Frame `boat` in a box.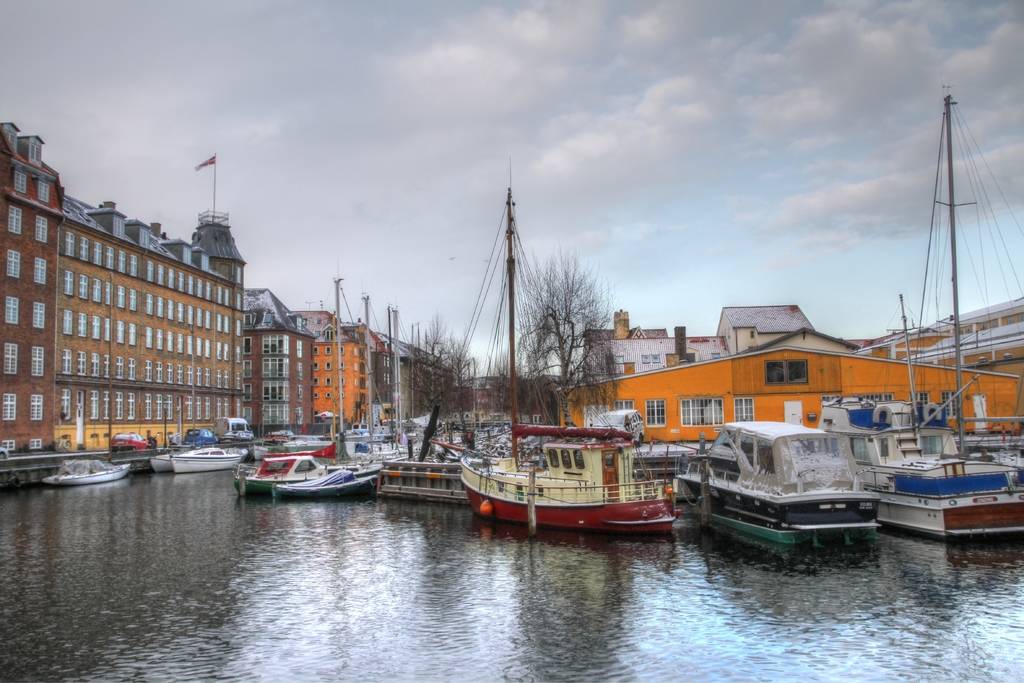
[677,420,881,551].
